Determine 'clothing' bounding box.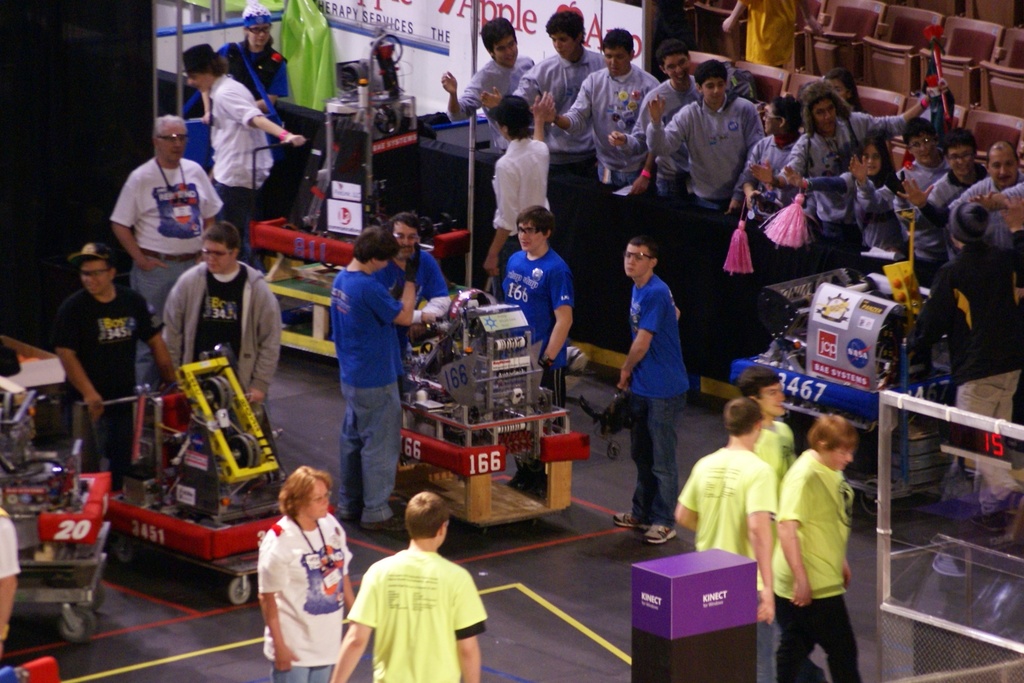
Determined: region(161, 258, 283, 401).
